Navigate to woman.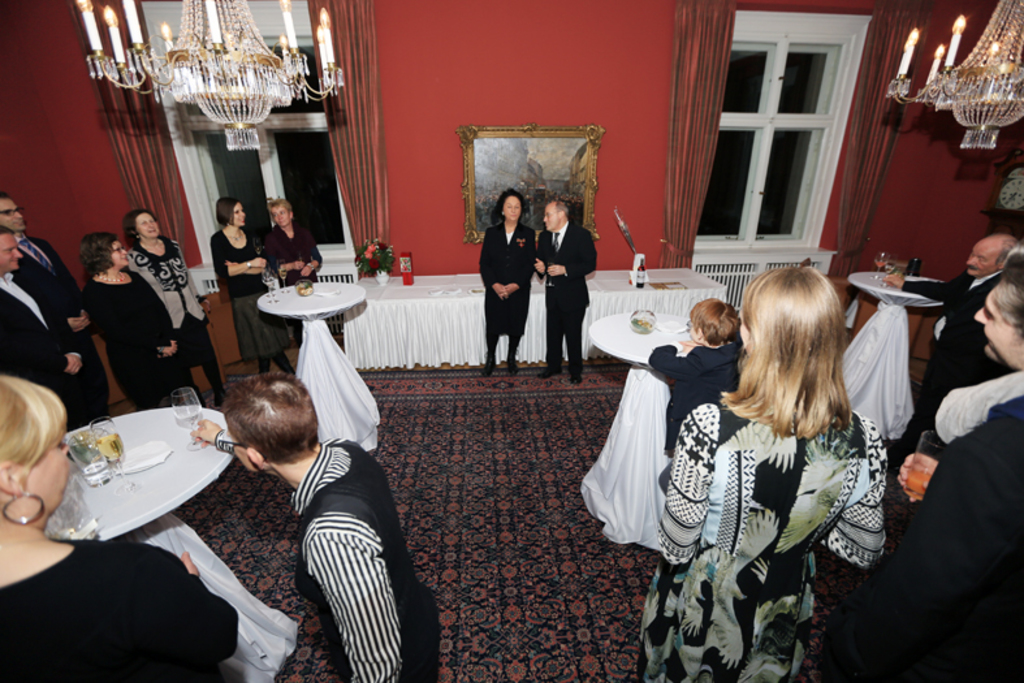
Navigation target: (645,273,882,682).
